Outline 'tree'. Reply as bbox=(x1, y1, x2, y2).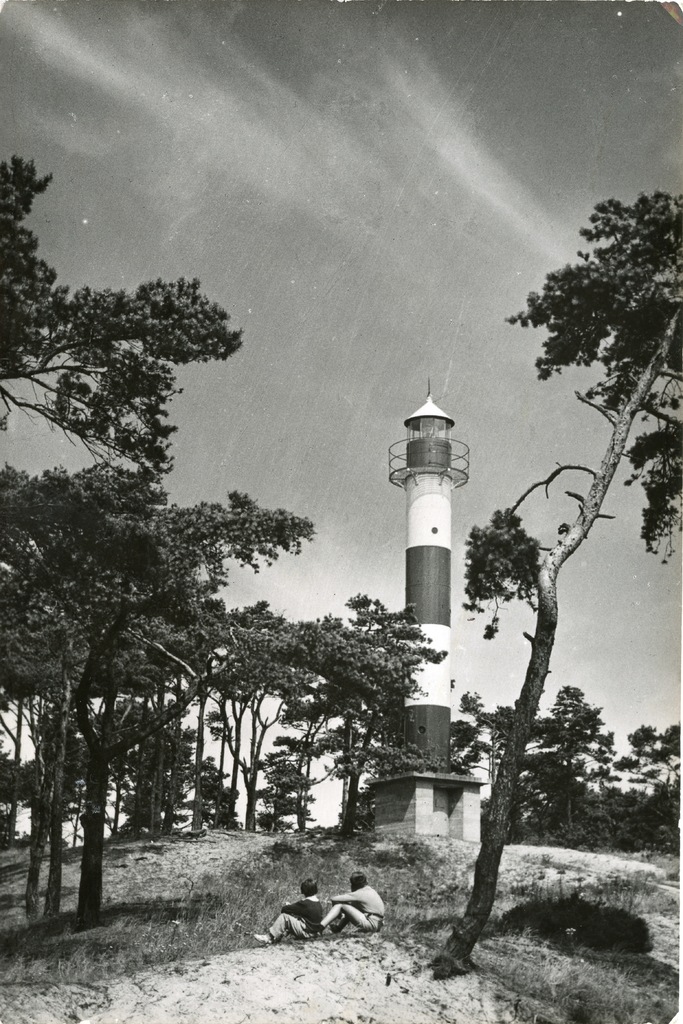
bbox=(595, 722, 682, 855).
